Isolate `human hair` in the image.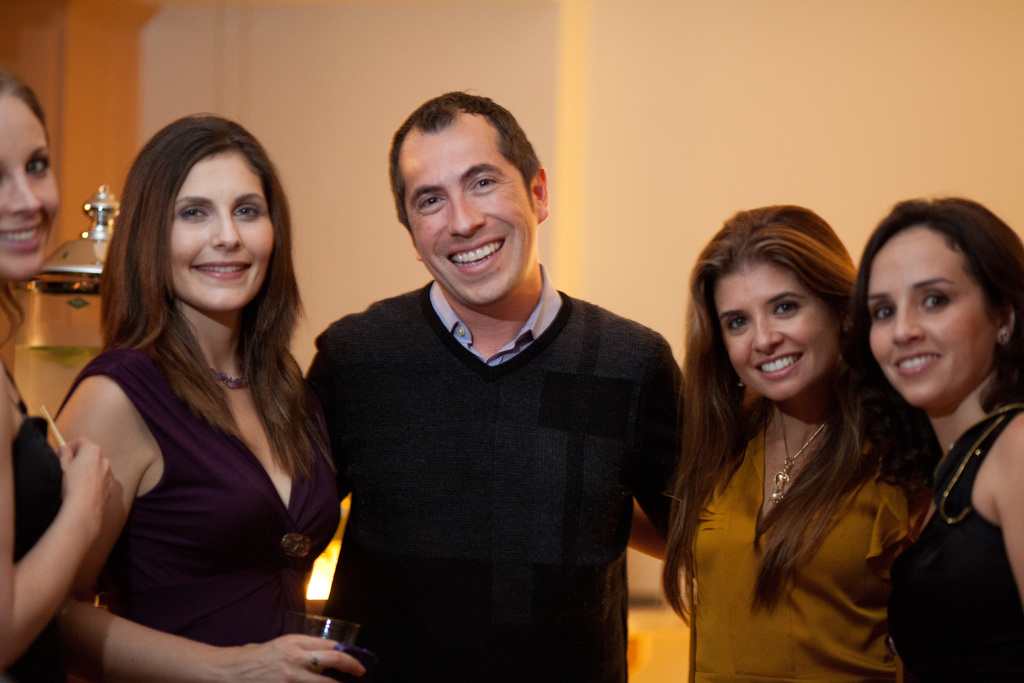
Isolated region: <region>691, 202, 908, 584</region>.
